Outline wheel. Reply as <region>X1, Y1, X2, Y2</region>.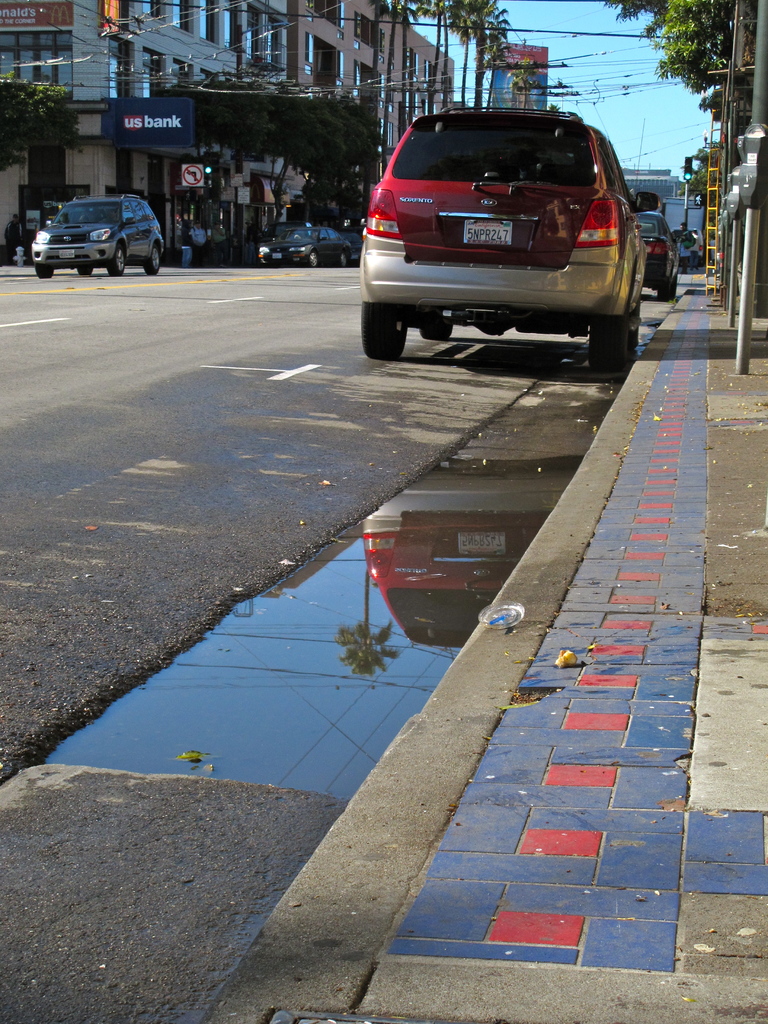
<region>585, 310, 632, 366</region>.
